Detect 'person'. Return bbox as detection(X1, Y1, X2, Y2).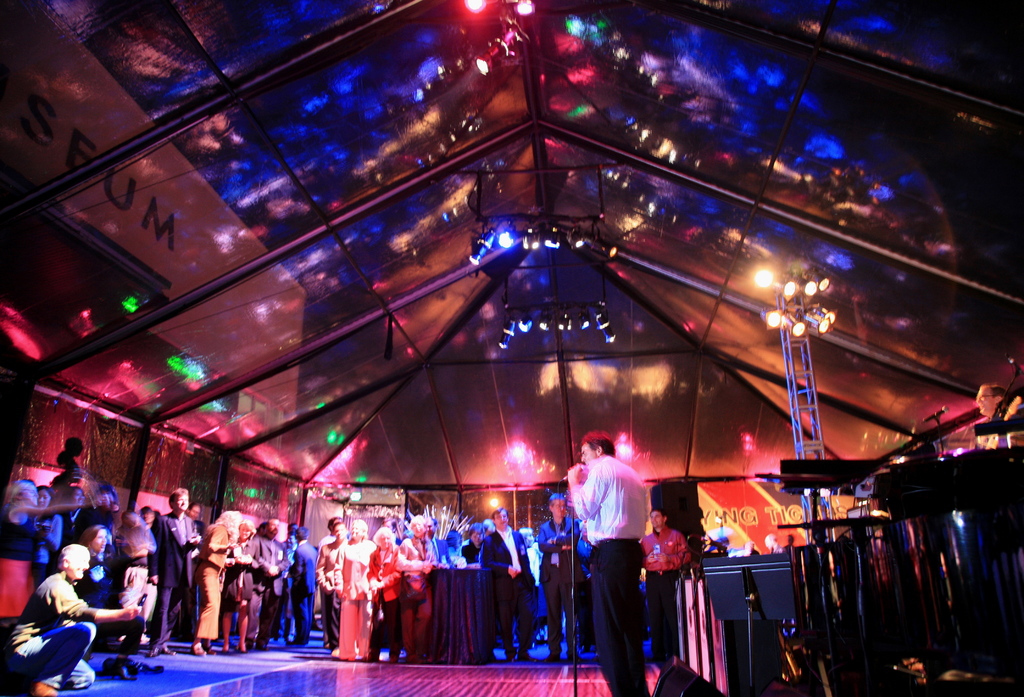
detection(335, 520, 380, 670).
